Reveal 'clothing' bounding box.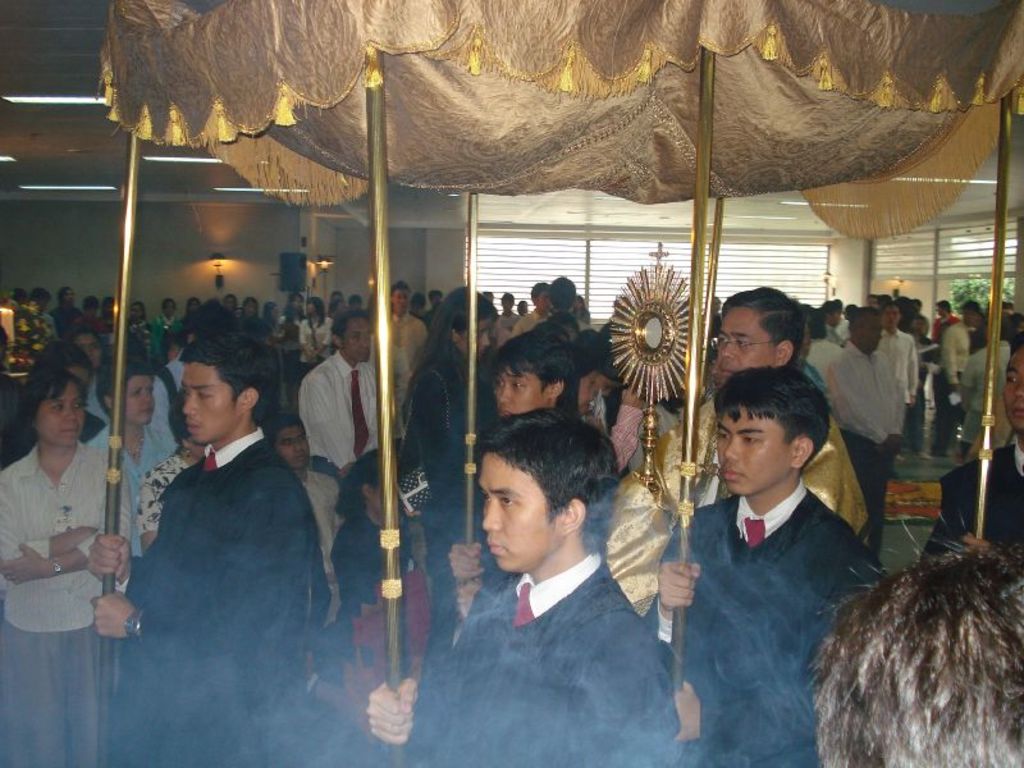
Revealed: x1=86 y1=412 x2=166 y2=705.
